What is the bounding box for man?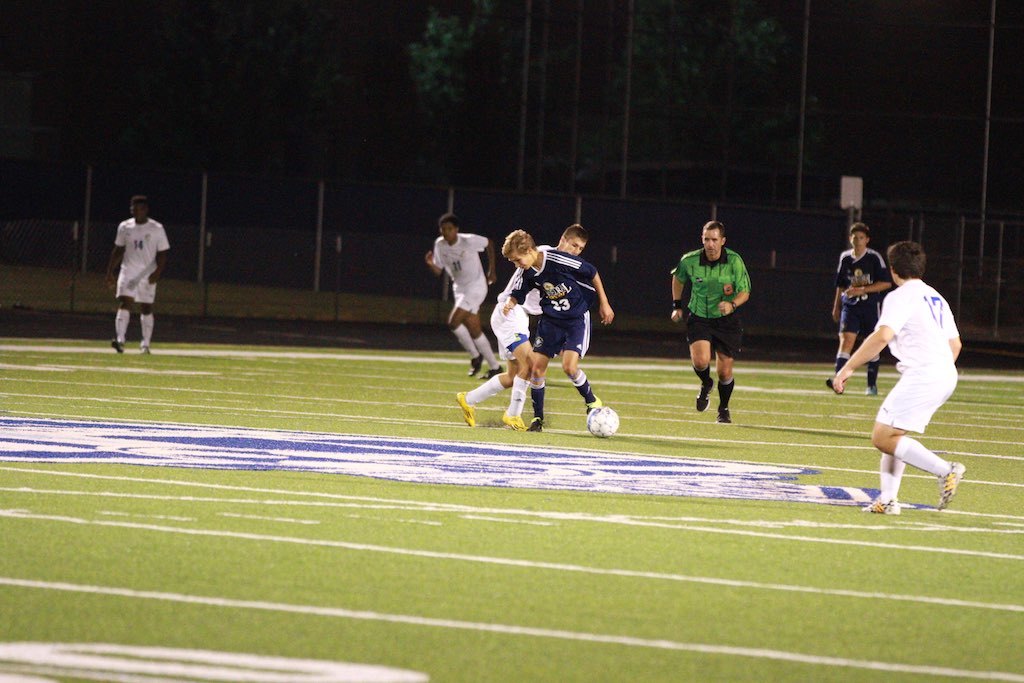
(x1=498, y1=231, x2=614, y2=429).
